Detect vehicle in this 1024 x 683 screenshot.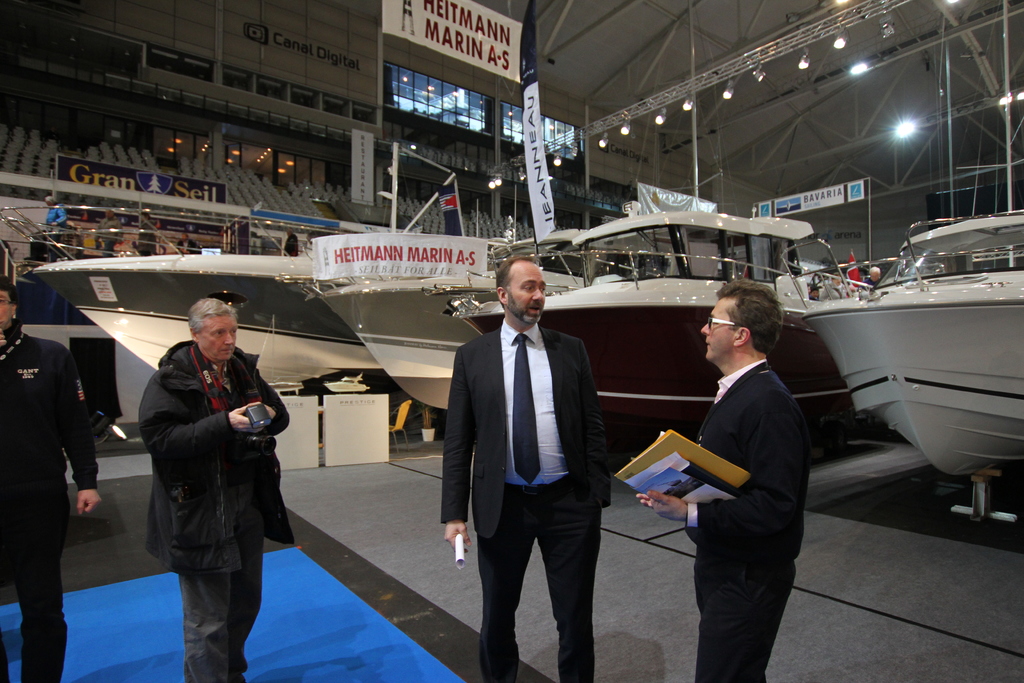
Detection: 801:208:1023:527.
